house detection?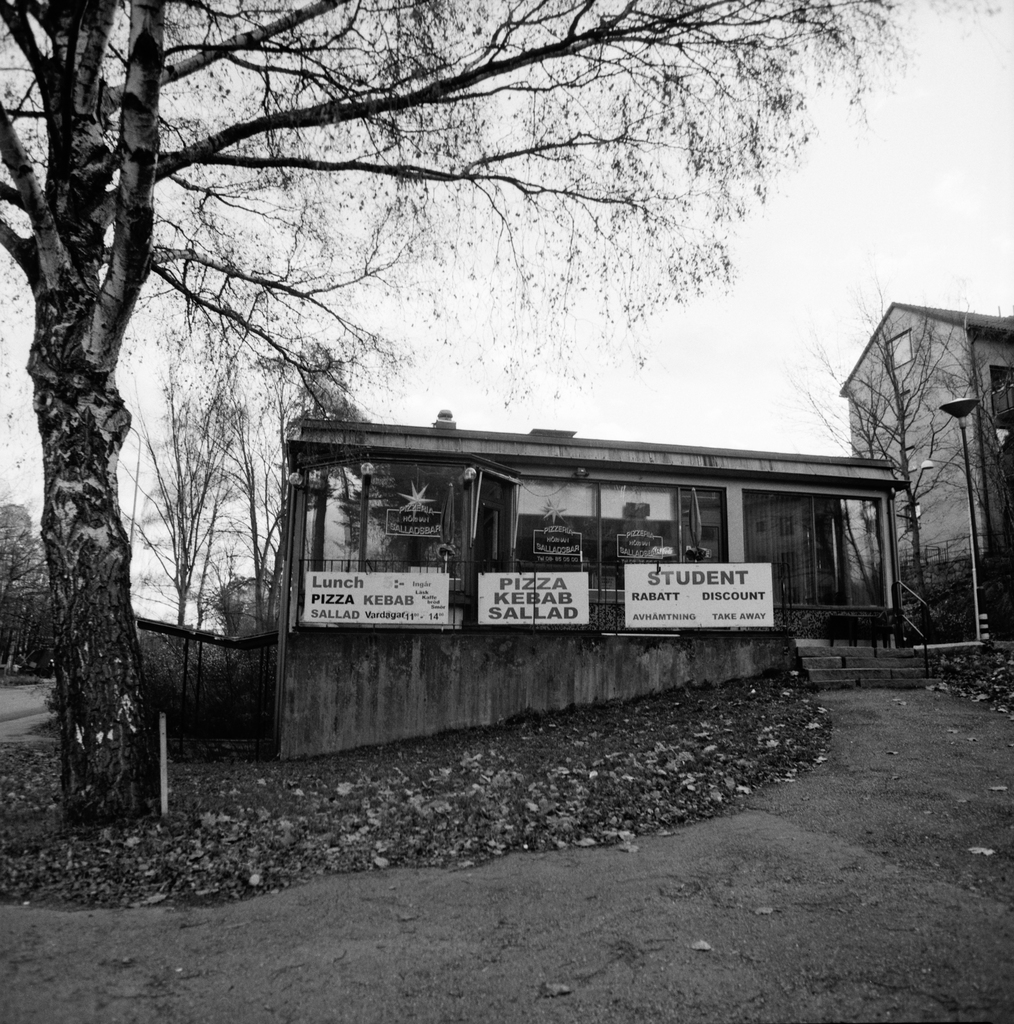
130:254:937:762
